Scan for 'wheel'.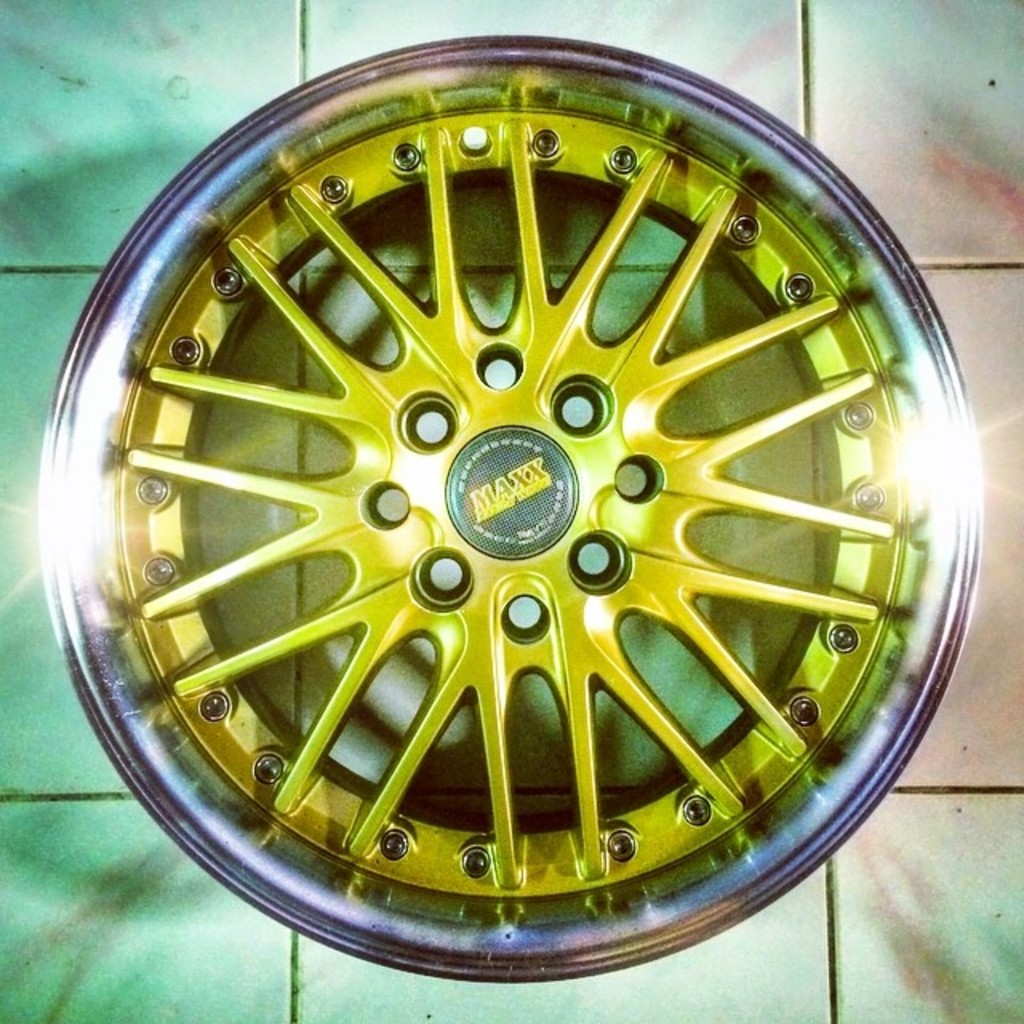
Scan result: detection(32, 27, 984, 978).
